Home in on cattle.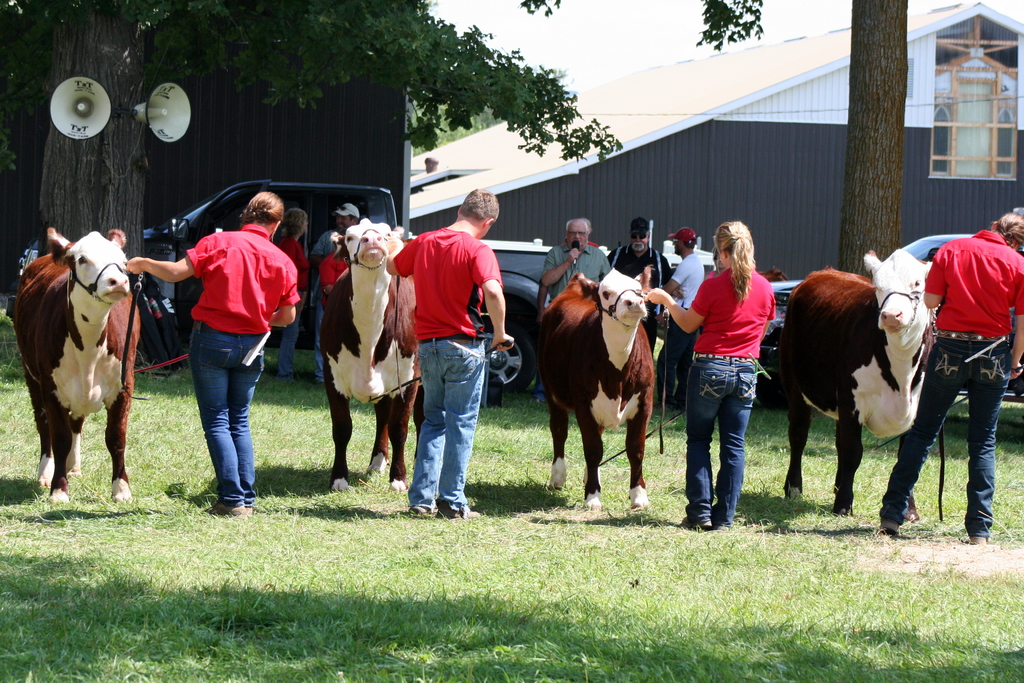
Homed in at rect(8, 227, 140, 506).
